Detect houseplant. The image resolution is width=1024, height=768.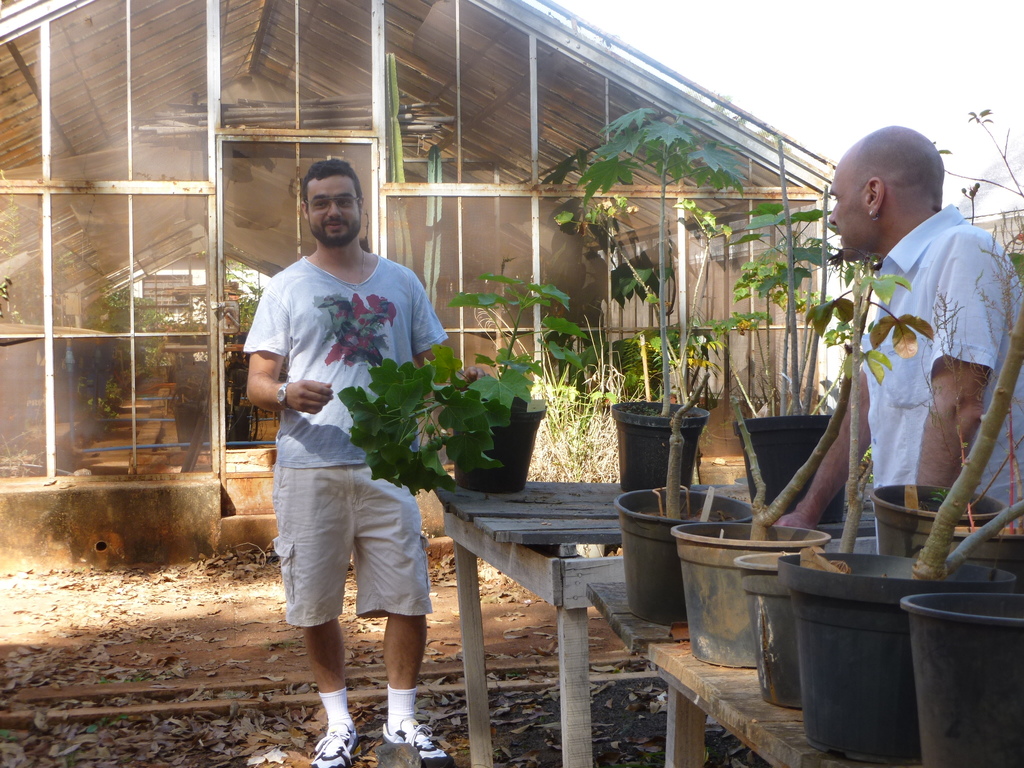
(x1=323, y1=273, x2=600, y2=499).
